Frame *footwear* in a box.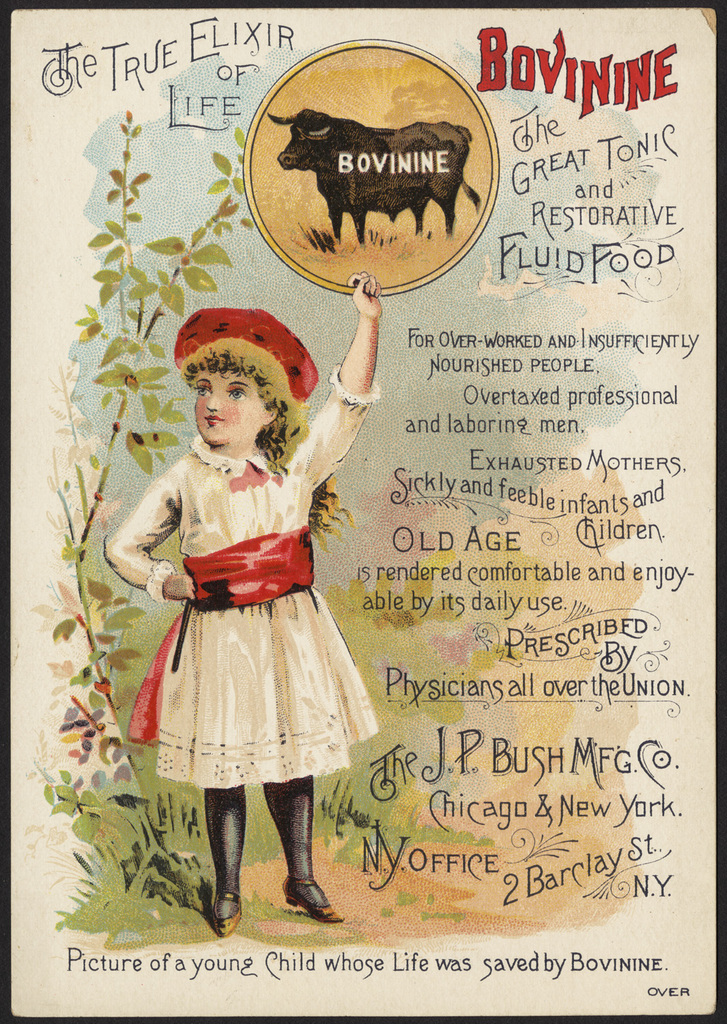
x1=213, y1=786, x2=250, y2=925.
